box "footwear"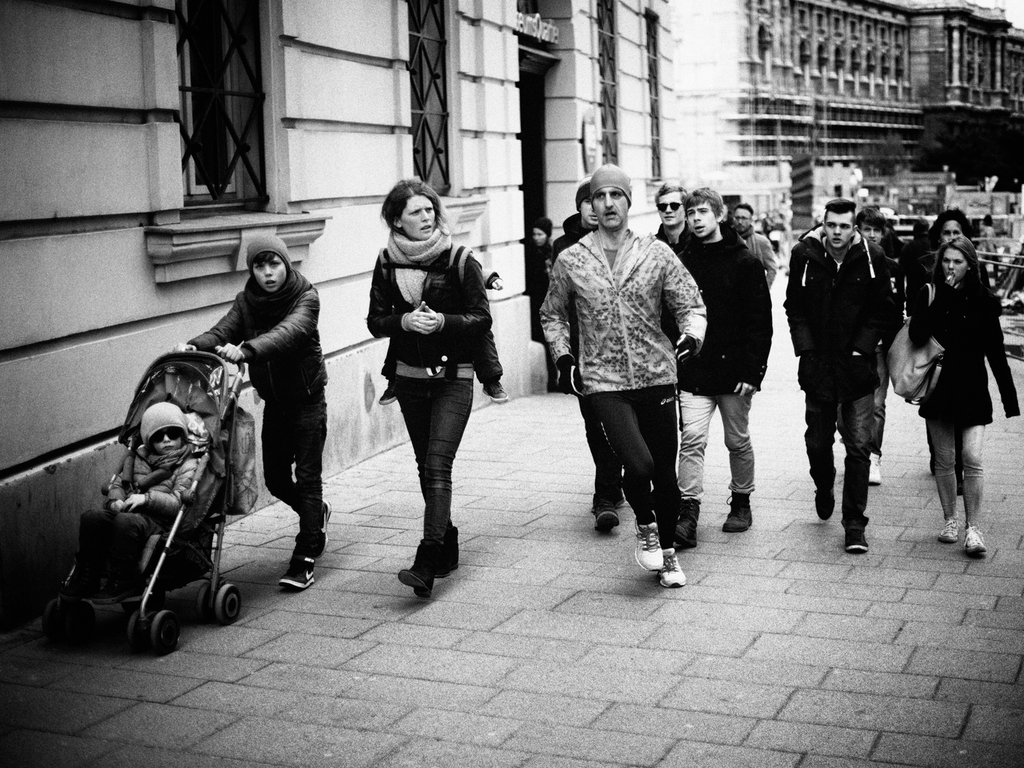
[x1=963, y1=518, x2=989, y2=556]
